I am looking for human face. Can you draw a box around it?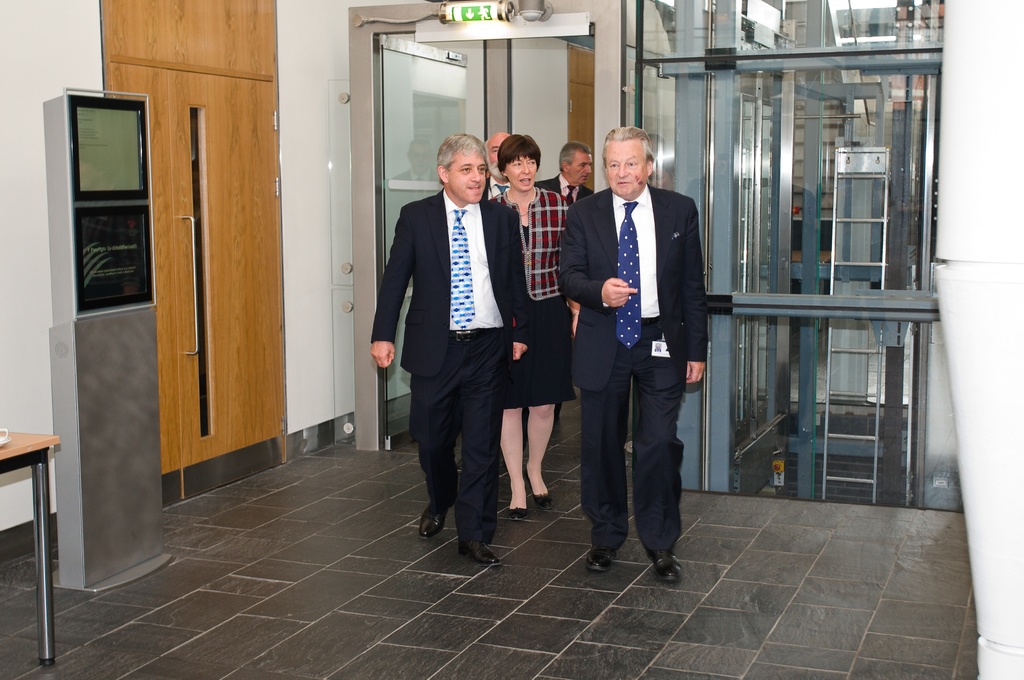
Sure, the bounding box is rect(488, 137, 501, 175).
